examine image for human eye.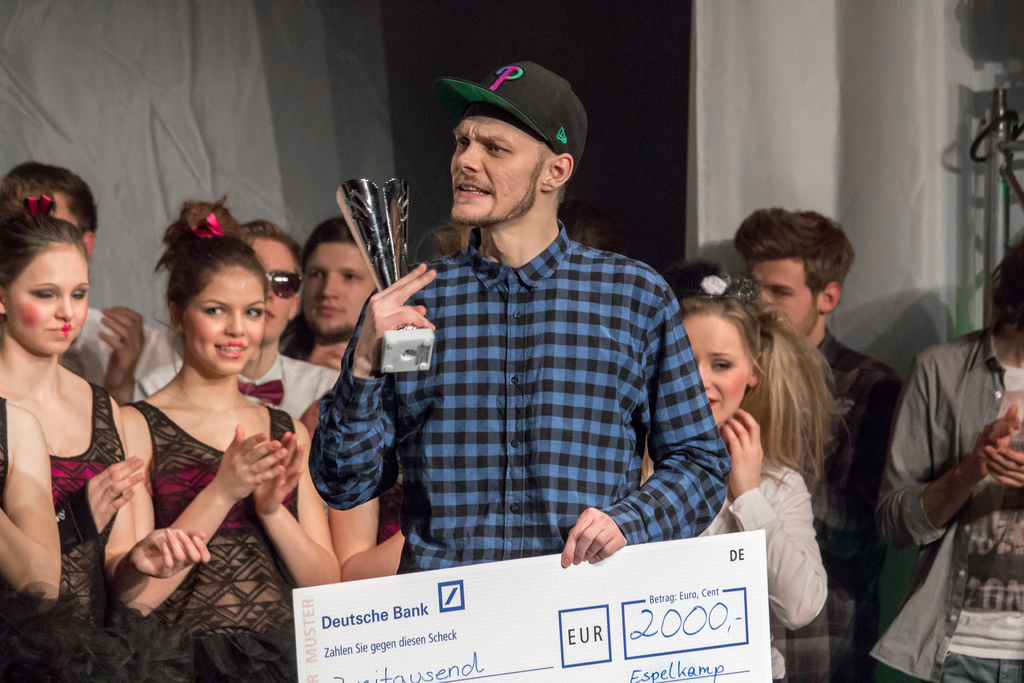
Examination result: crop(304, 267, 323, 283).
